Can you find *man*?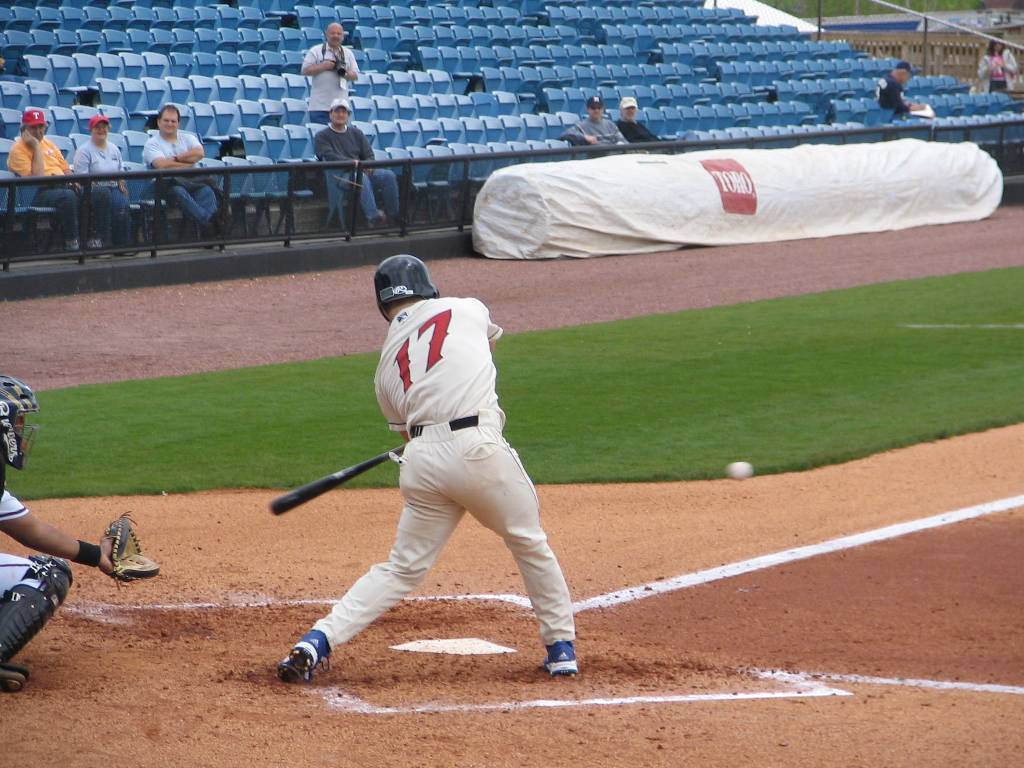
Yes, bounding box: (870,62,920,122).
